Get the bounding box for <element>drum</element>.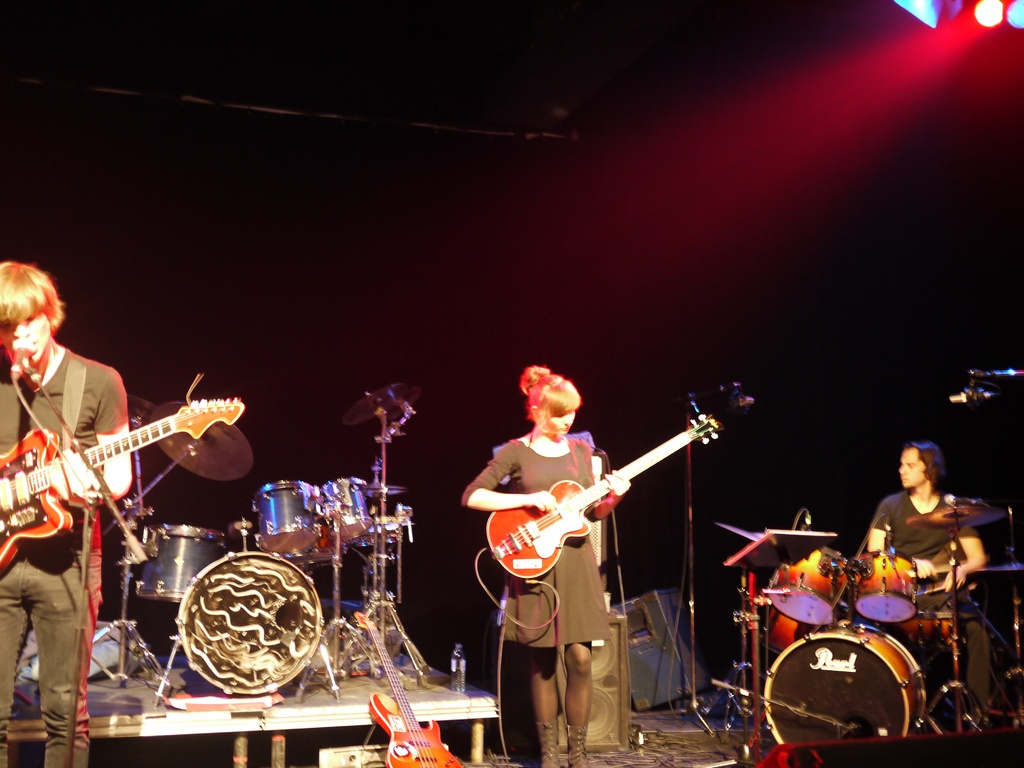
bbox=(321, 482, 368, 543).
